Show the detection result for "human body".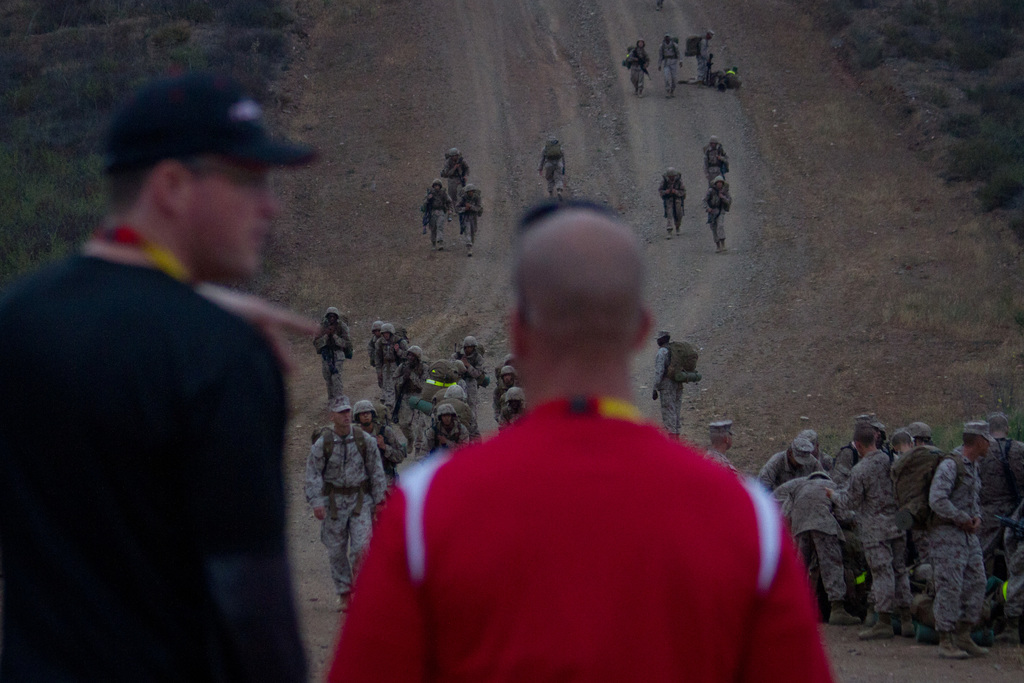
(left=660, top=34, right=684, bottom=100).
